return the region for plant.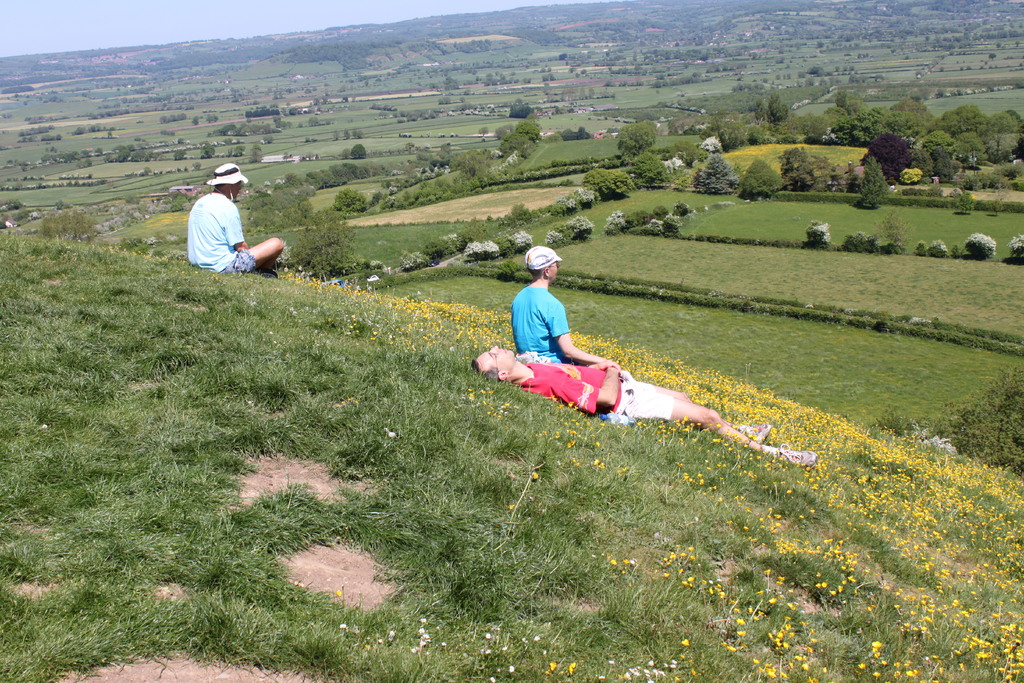
[601, 207, 630, 236].
